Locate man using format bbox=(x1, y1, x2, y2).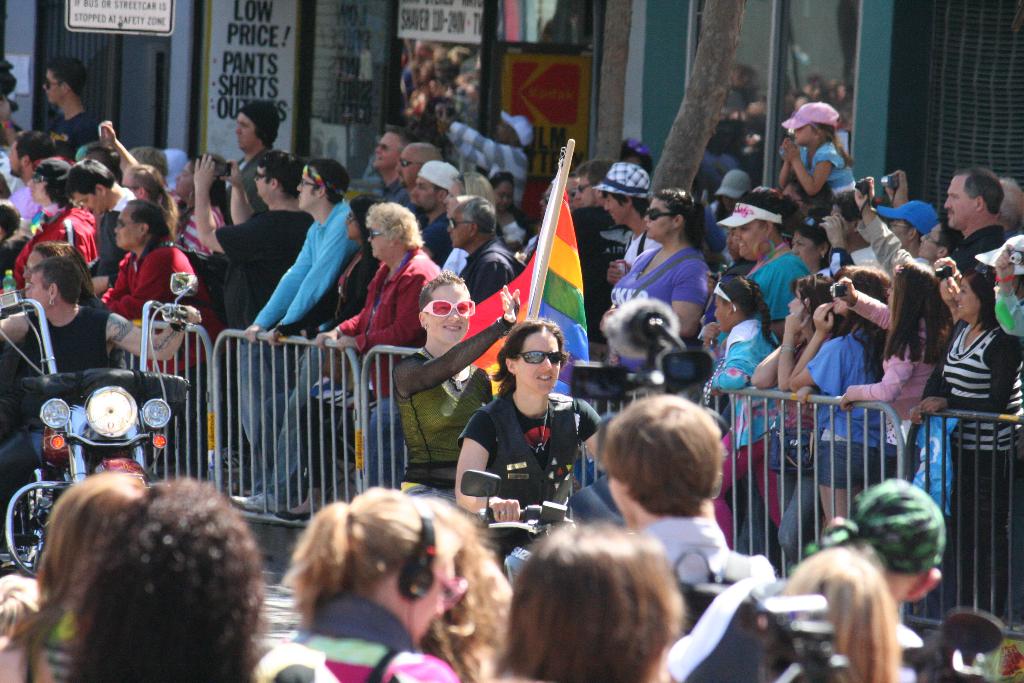
bbox=(417, 158, 459, 268).
